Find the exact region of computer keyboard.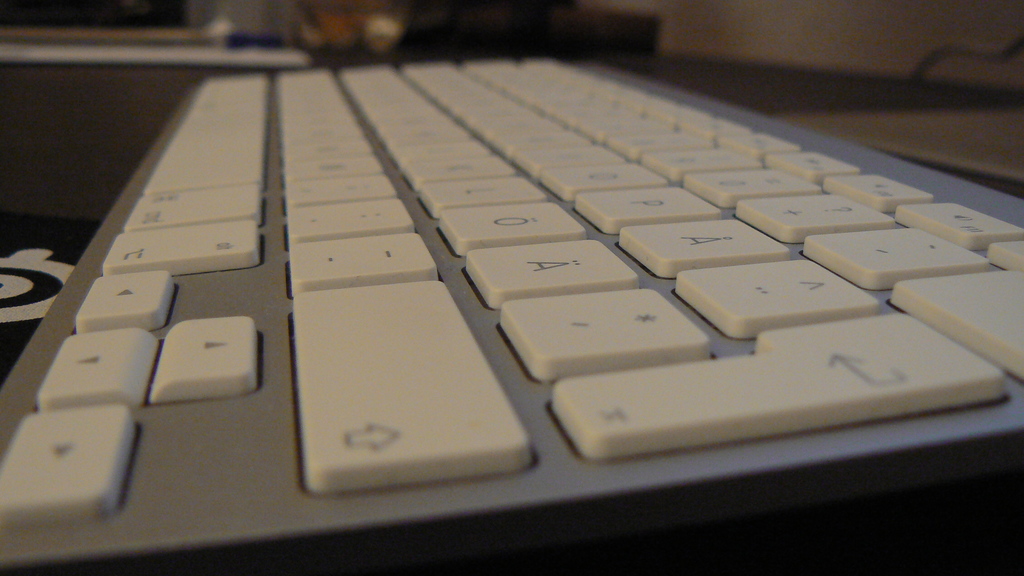
Exact region: 0:51:1023:573.
